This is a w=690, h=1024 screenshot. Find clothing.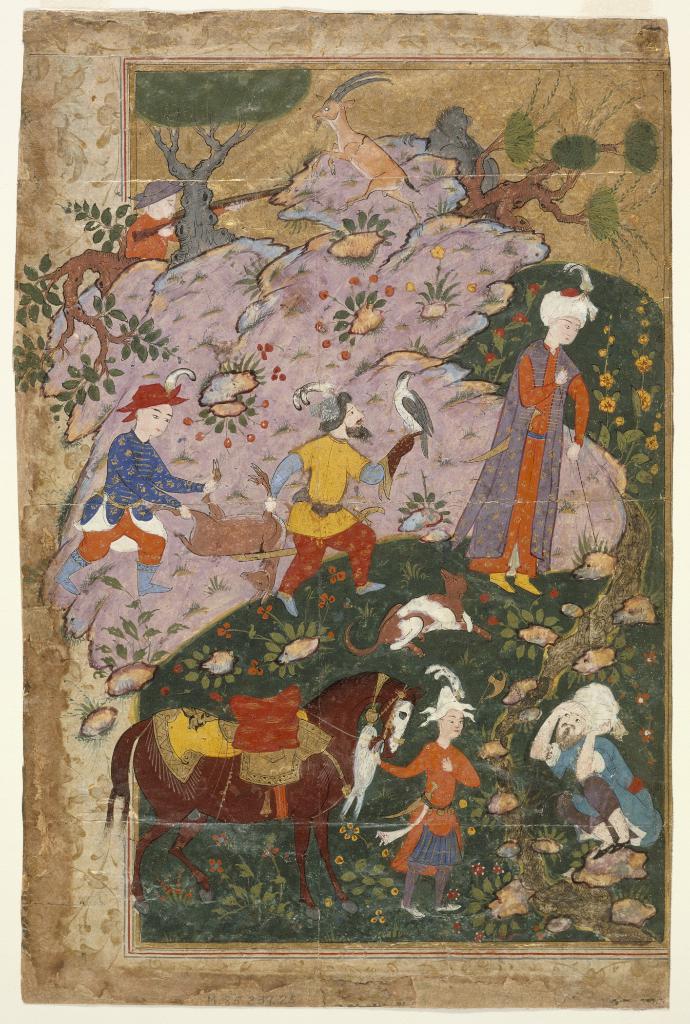
Bounding box: 397 735 474 892.
